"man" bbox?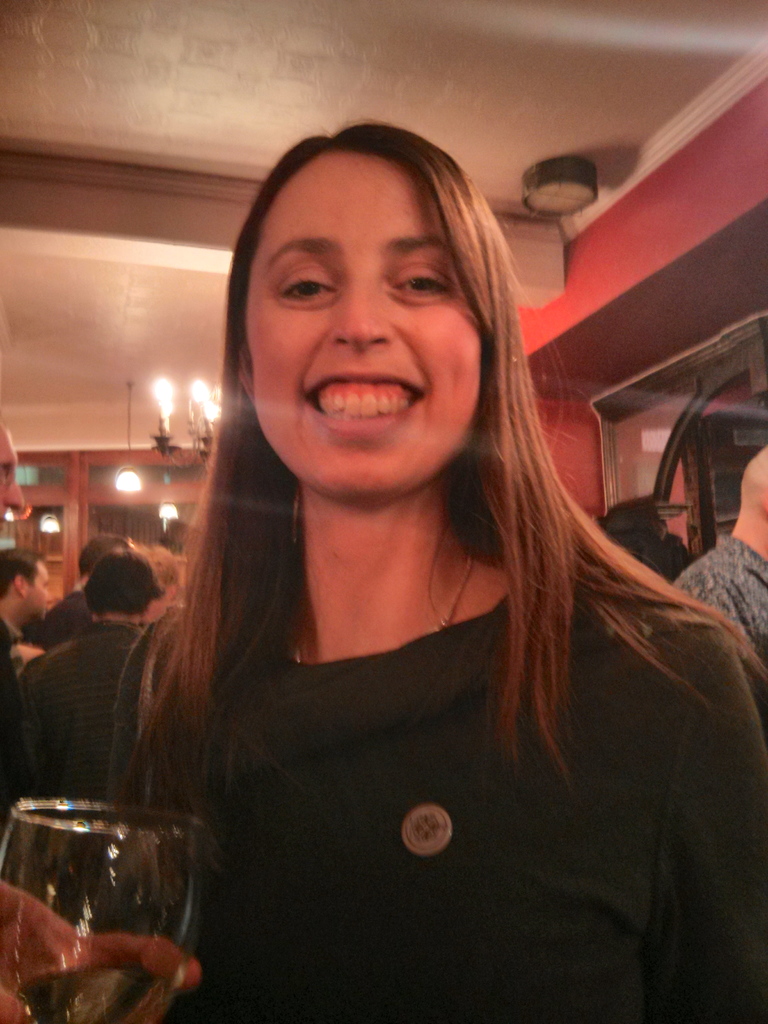
{"left": 26, "top": 535, "right": 127, "bottom": 652}
